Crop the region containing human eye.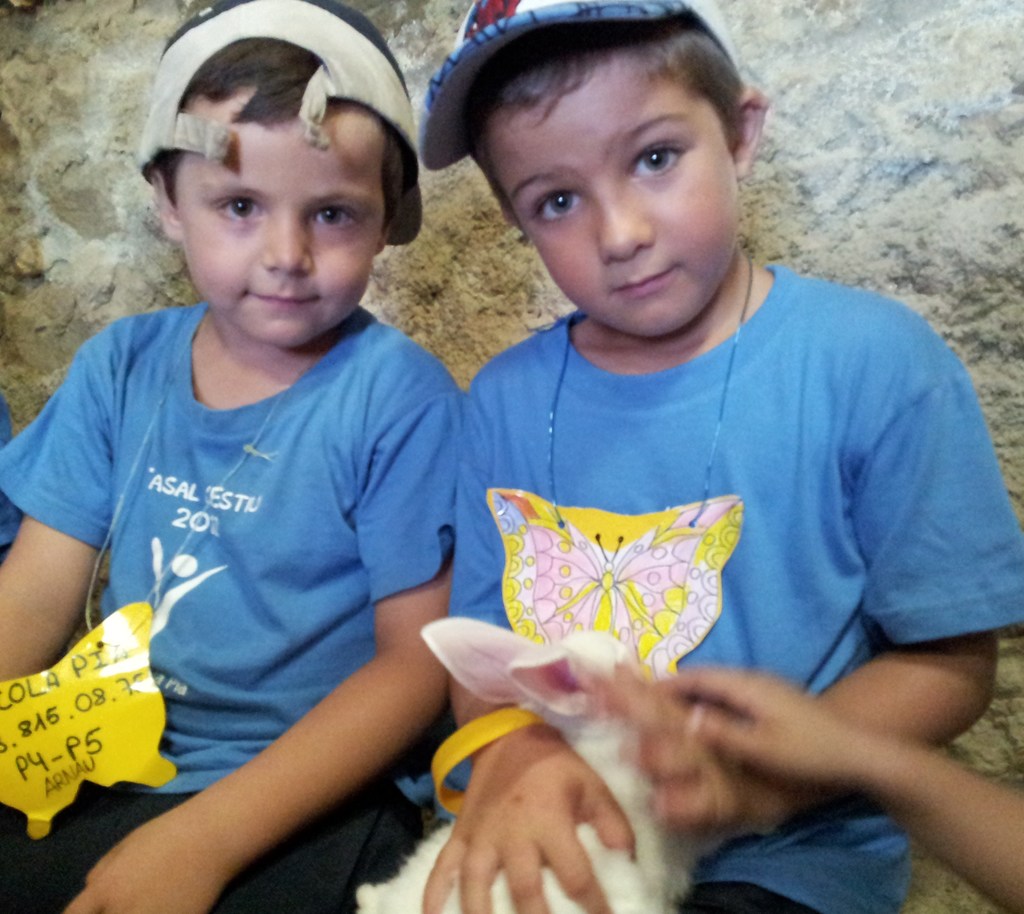
Crop region: x1=620, y1=138, x2=691, y2=186.
